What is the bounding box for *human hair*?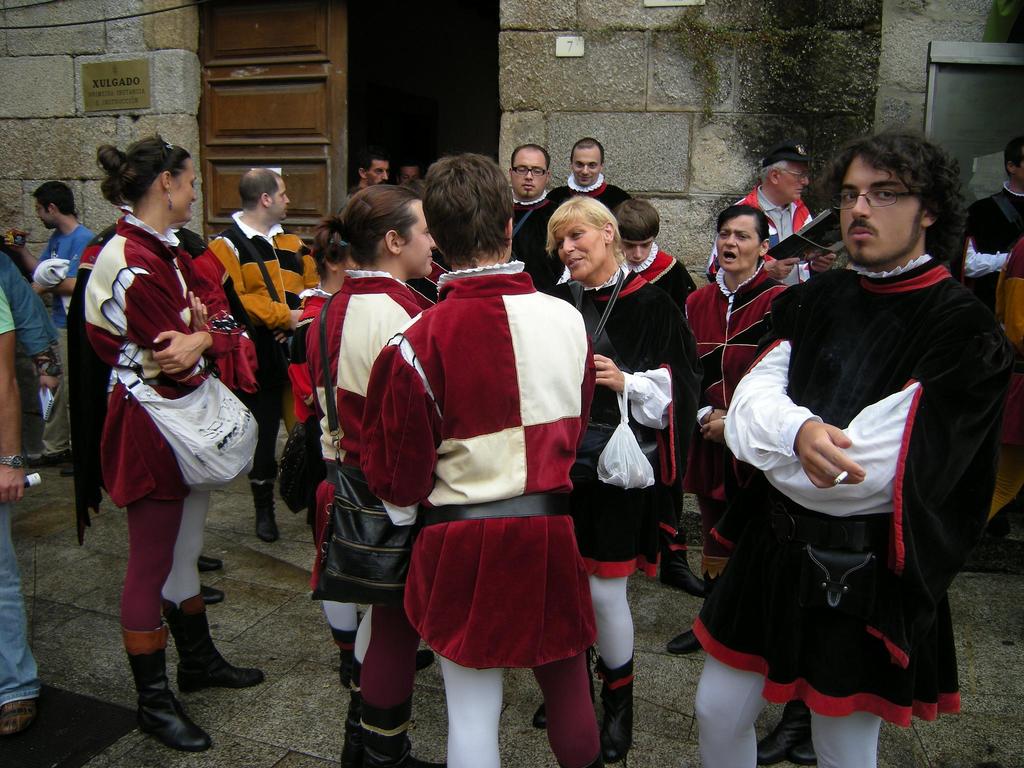
select_region(545, 193, 628, 264).
